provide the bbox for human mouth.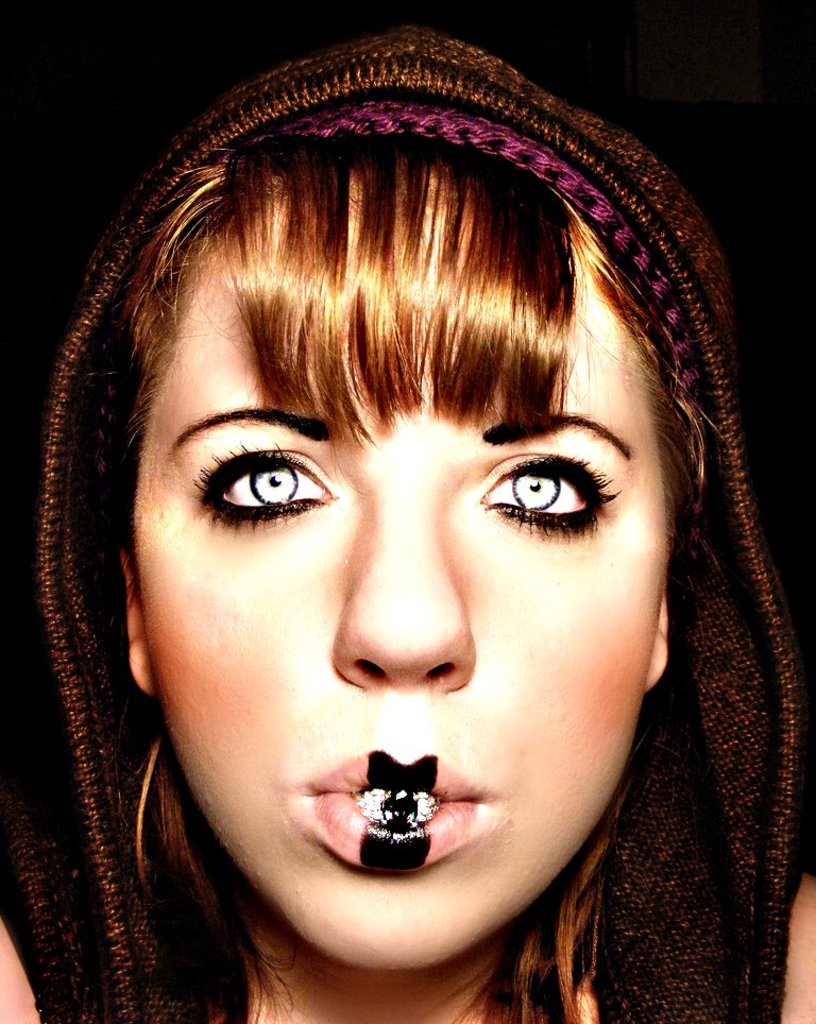
x1=306, y1=753, x2=480, y2=871.
